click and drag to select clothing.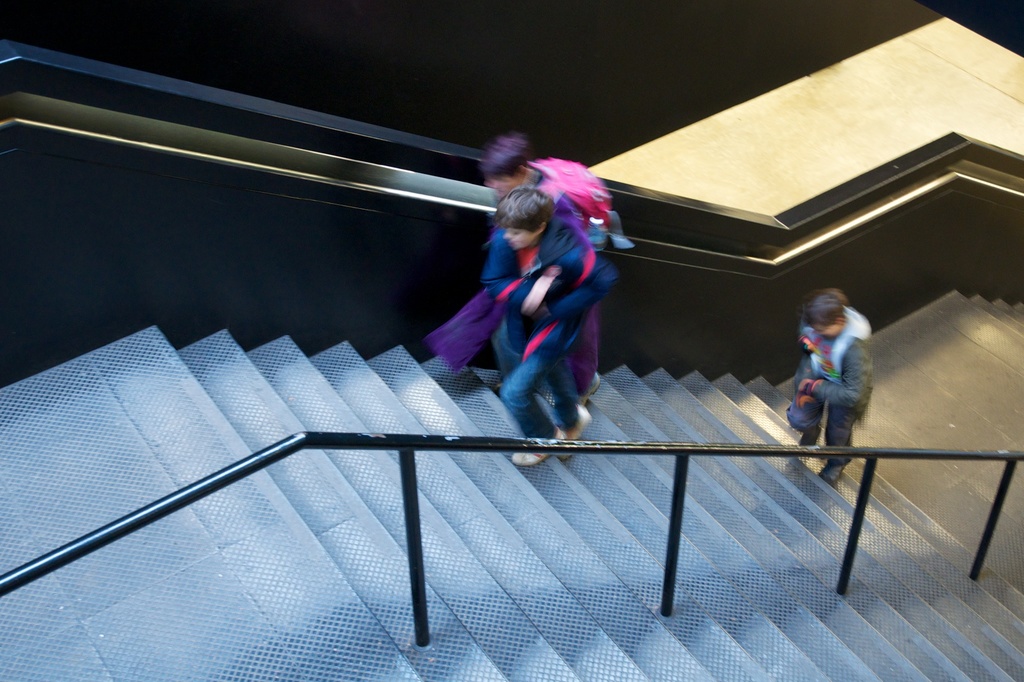
Selection: pyautogui.locateOnScreen(429, 168, 598, 396).
